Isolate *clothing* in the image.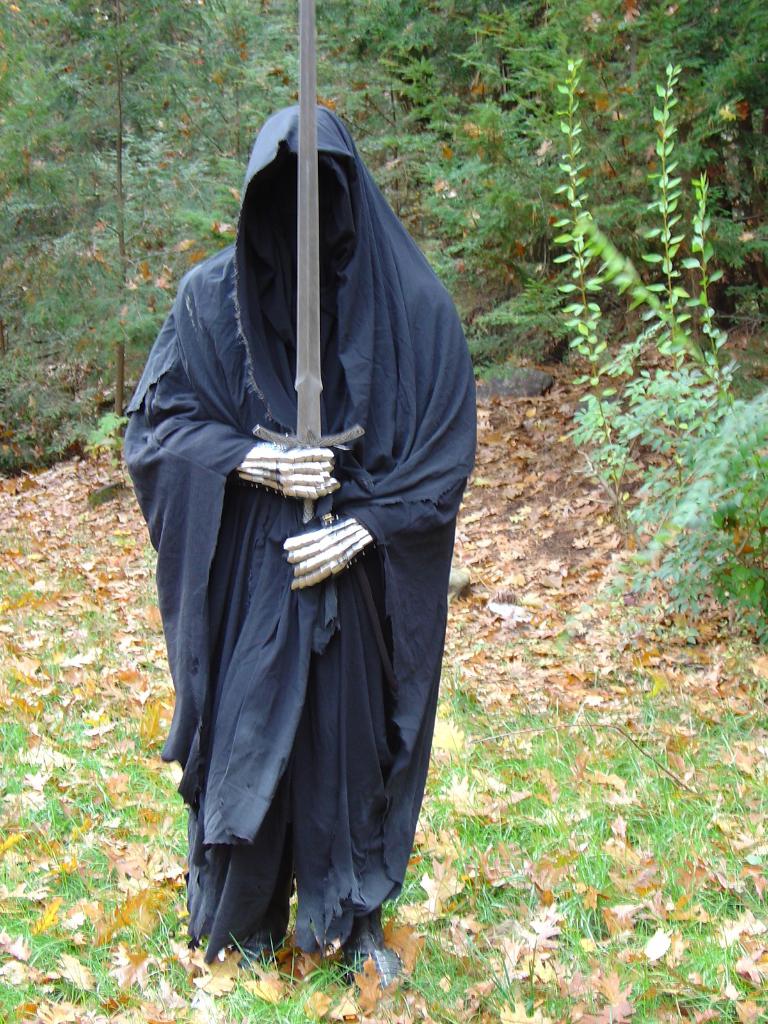
Isolated region: l=115, t=102, r=477, b=961.
